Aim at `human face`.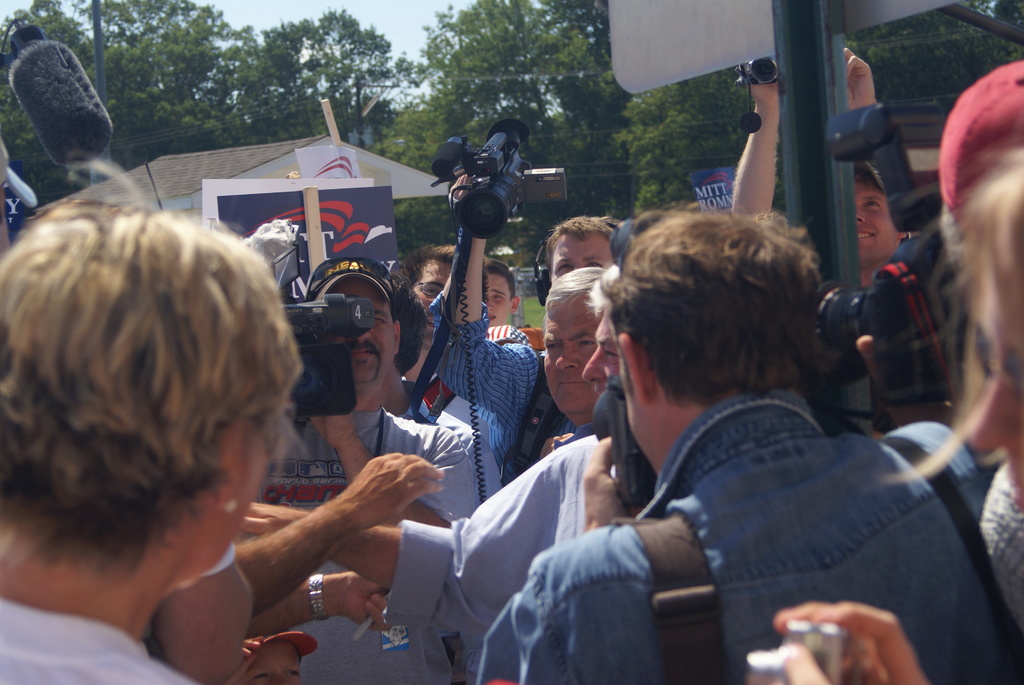
Aimed at pyautogui.locateOnScreen(852, 177, 902, 268).
